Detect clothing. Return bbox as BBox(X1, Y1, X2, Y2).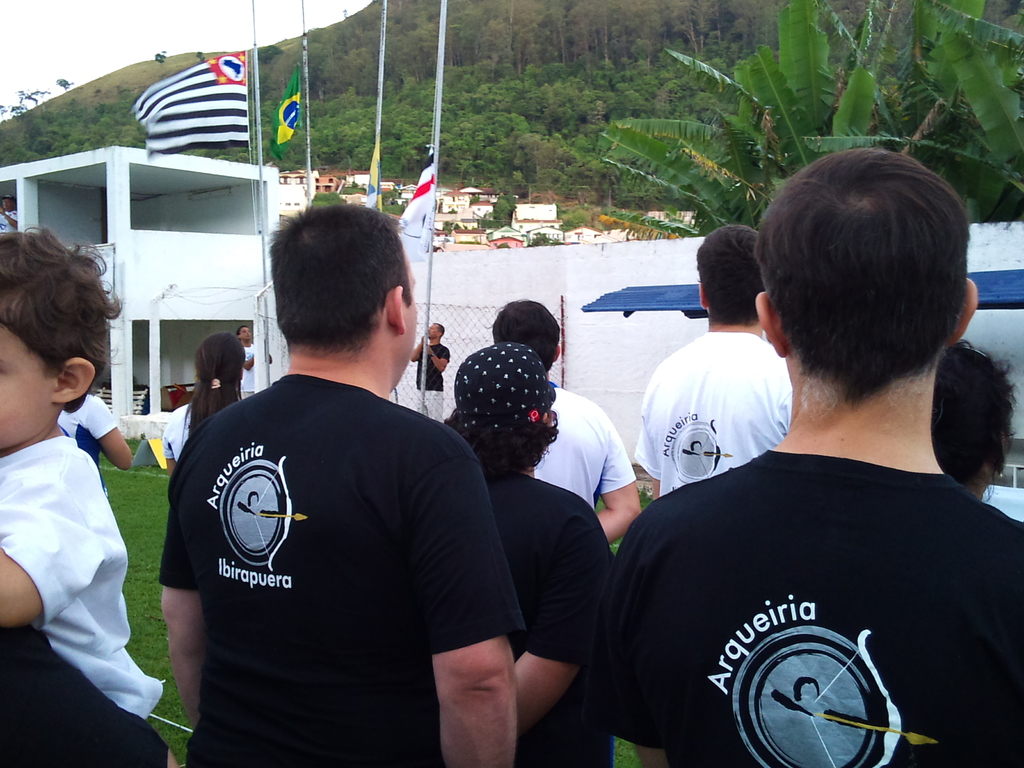
BBox(618, 446, 1023, 767).
